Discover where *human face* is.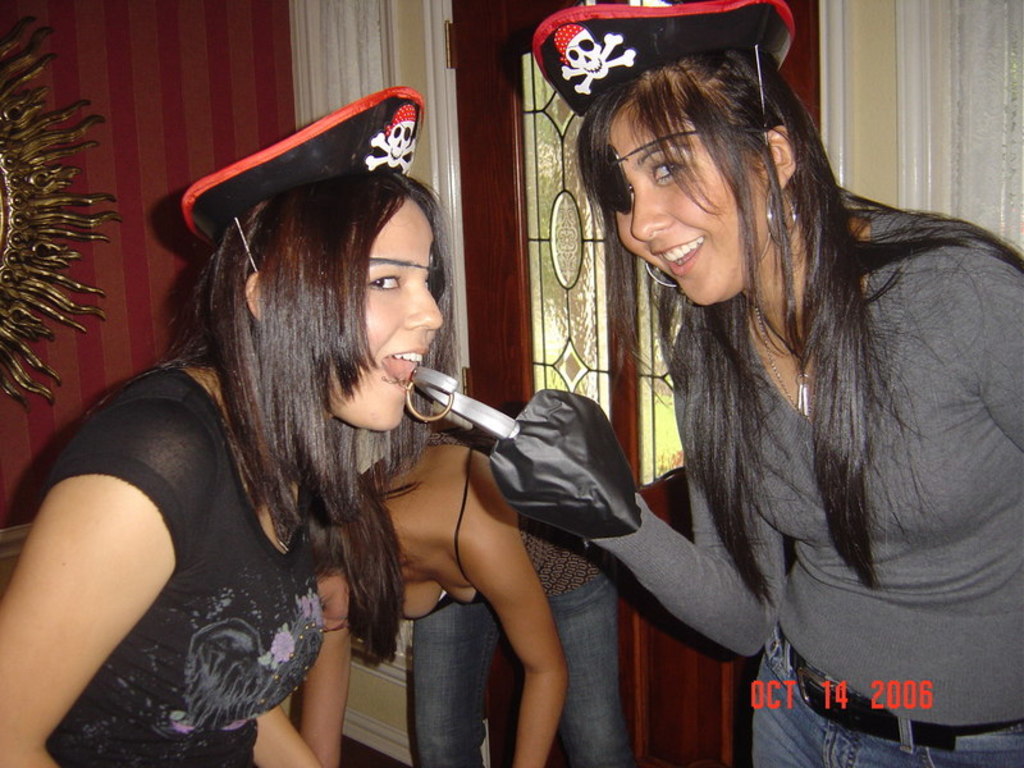
Discovered at x1=328 y1=198 x2=447 y2=433.
